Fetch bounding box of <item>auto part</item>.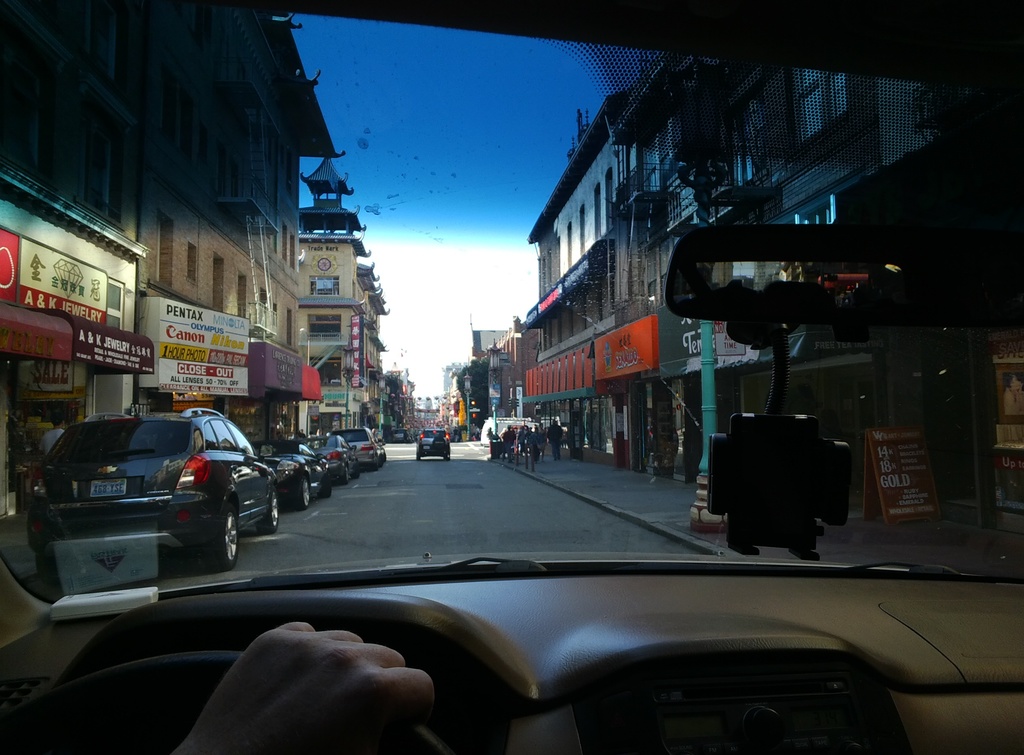
Bbox: x1=668, y1=223, x2=927, y2=350.
